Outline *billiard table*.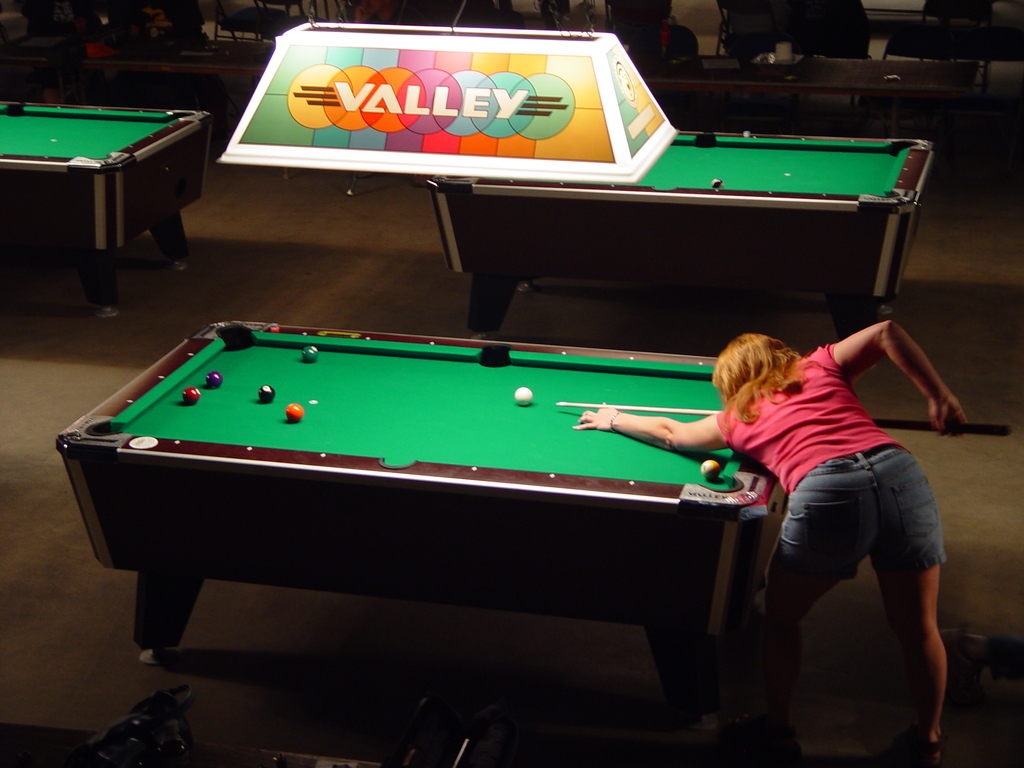
Outline: x1=424, y1=127, x2=935, y2=344.
